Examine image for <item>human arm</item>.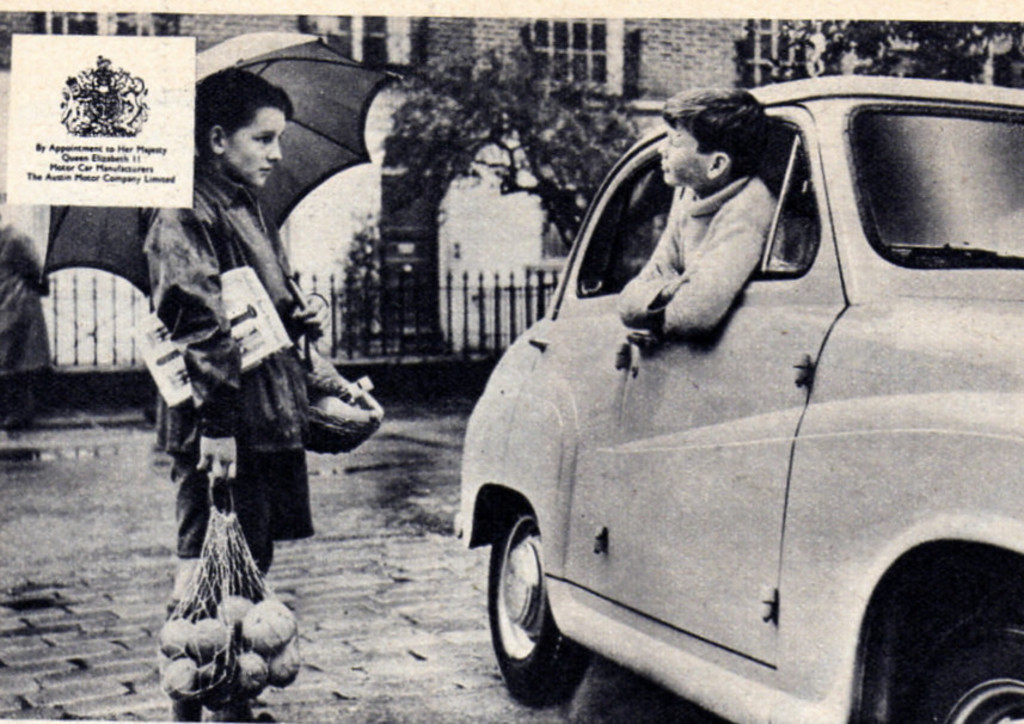
Examination result: {"x1": 152, "y1": 188, "x2": 250, "y2": 491}.
